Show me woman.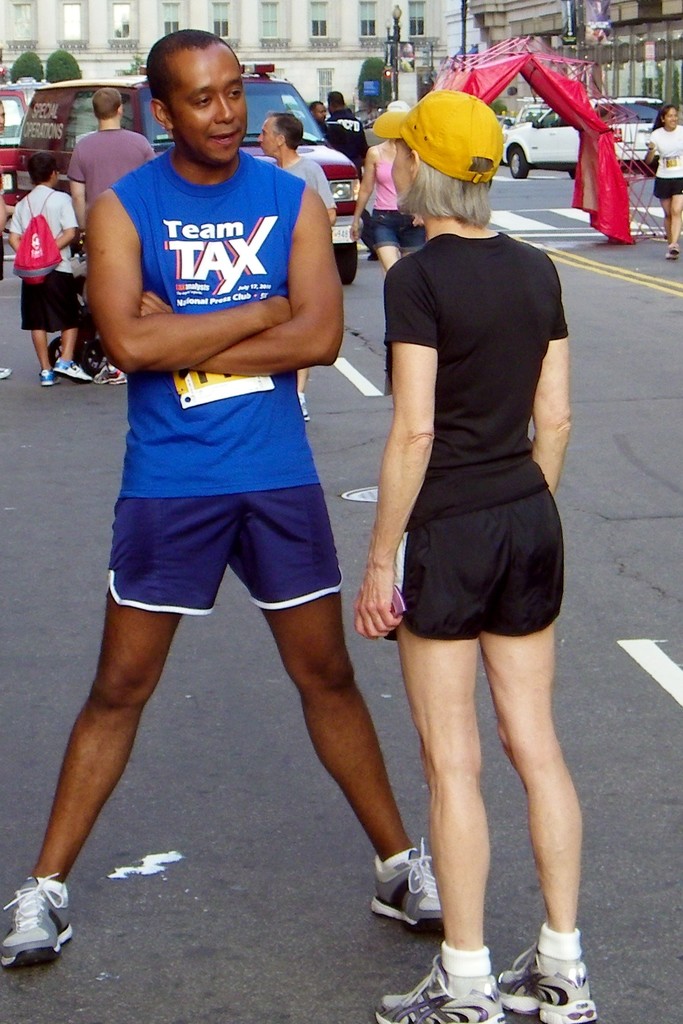
woman is here: (left=352, top=97, right=578, bottom=1023).
